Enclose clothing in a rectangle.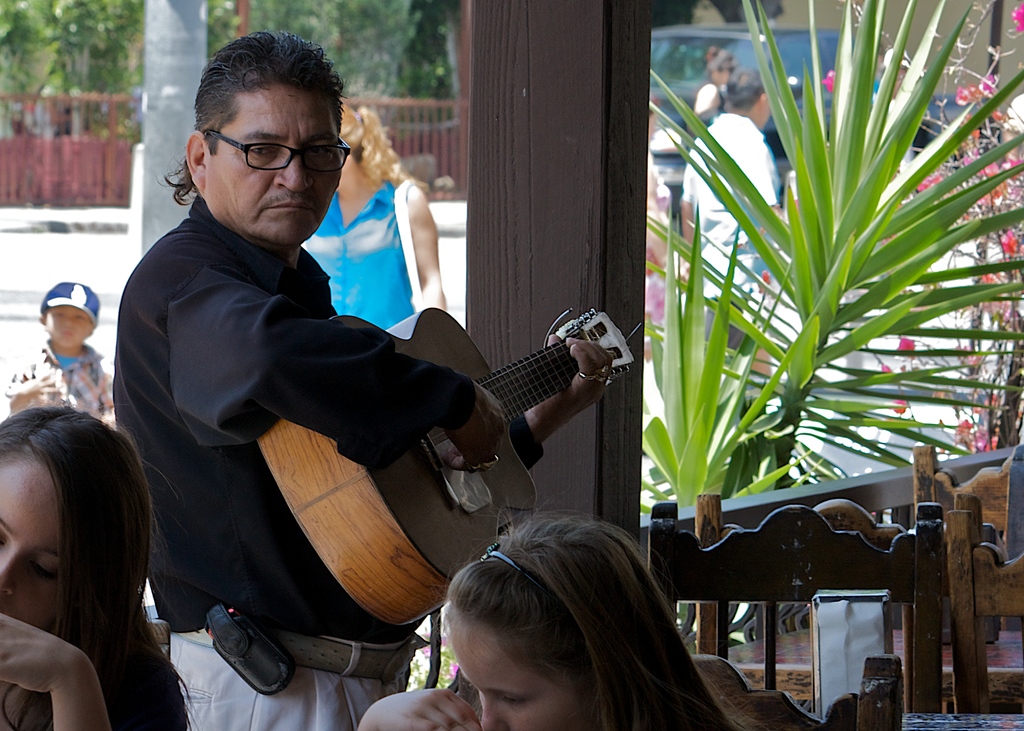
rect(681, 113, 782, 344).
